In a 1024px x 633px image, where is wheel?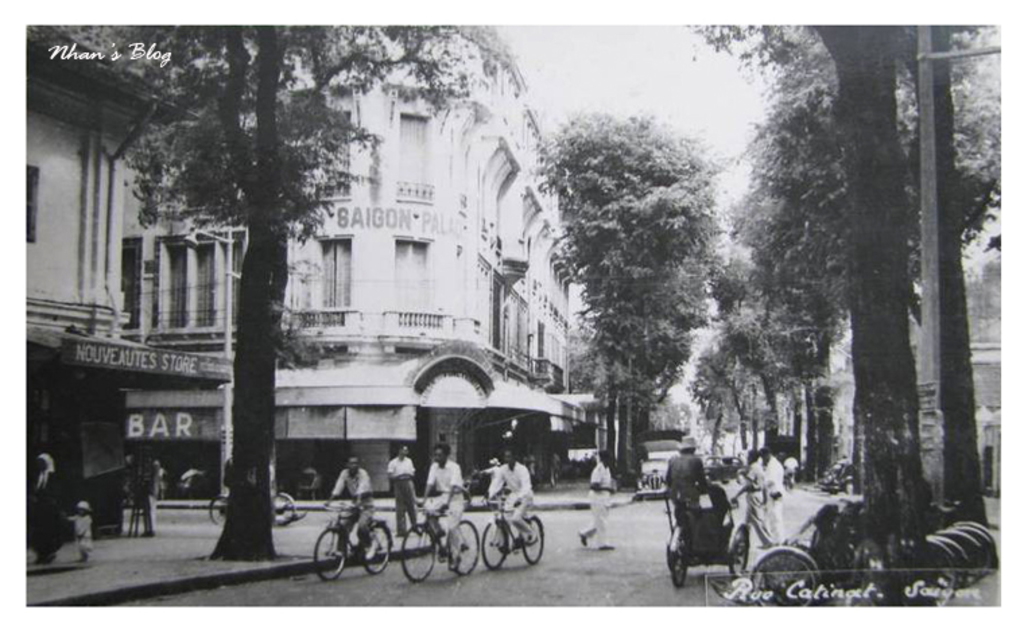
[left=726, top=527, right=753, bottom=579].
